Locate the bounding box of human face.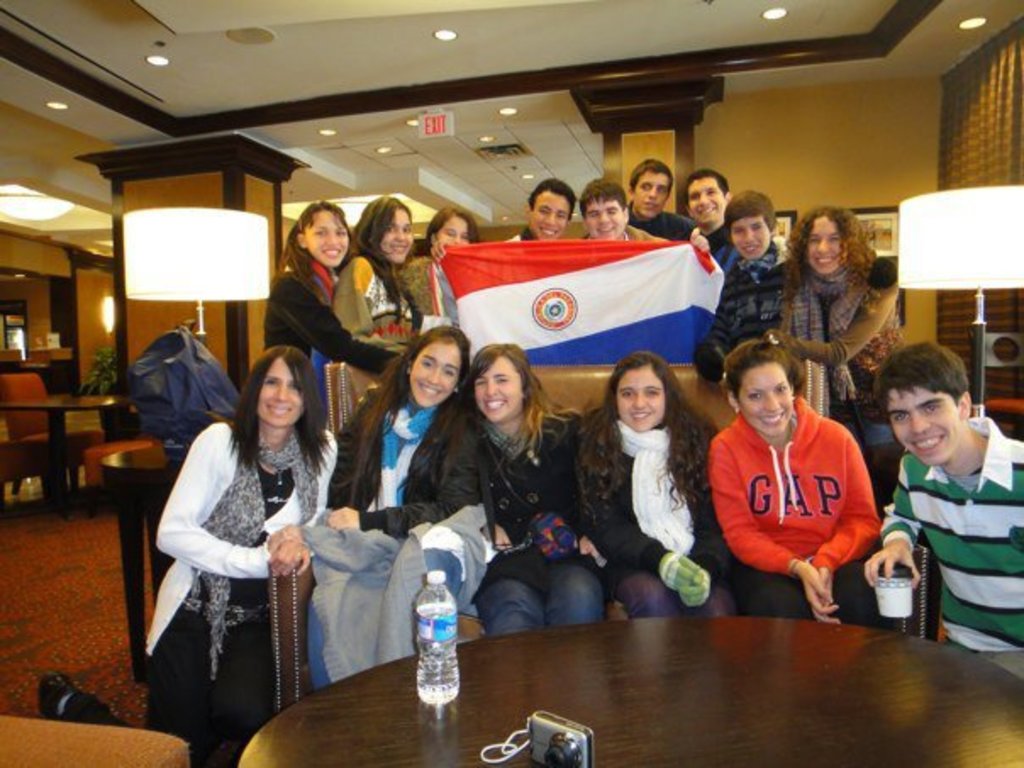
Bounding box: bbox=[888, 383, 960, 461].
